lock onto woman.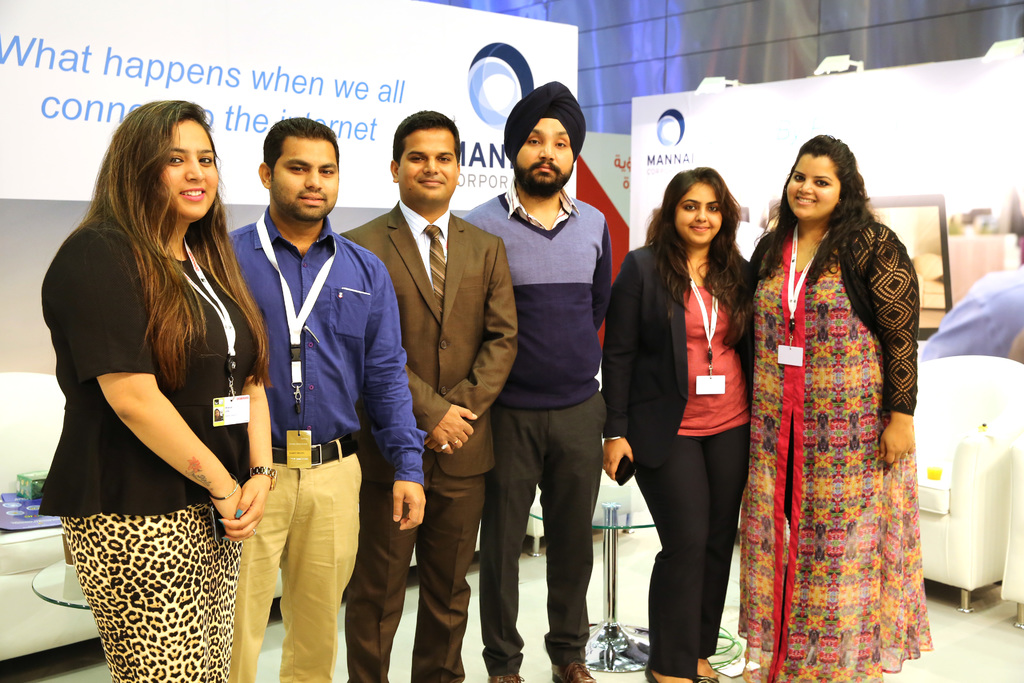
Locked: bbox=[604, 162, 766, 682].
